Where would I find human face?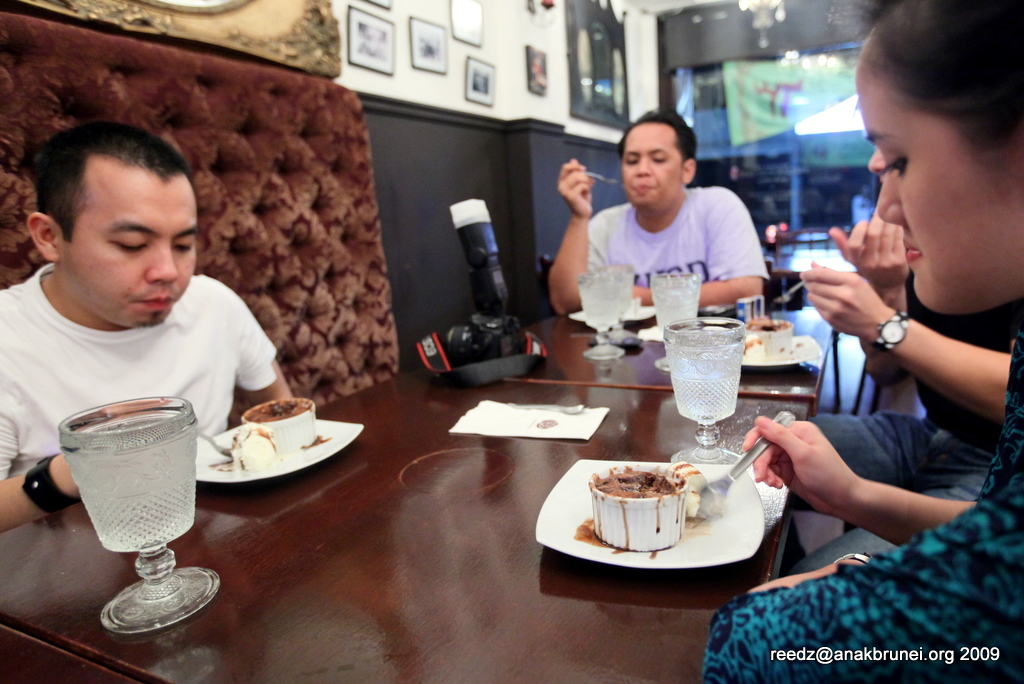
At rect(856, 39, 1023, 314).
